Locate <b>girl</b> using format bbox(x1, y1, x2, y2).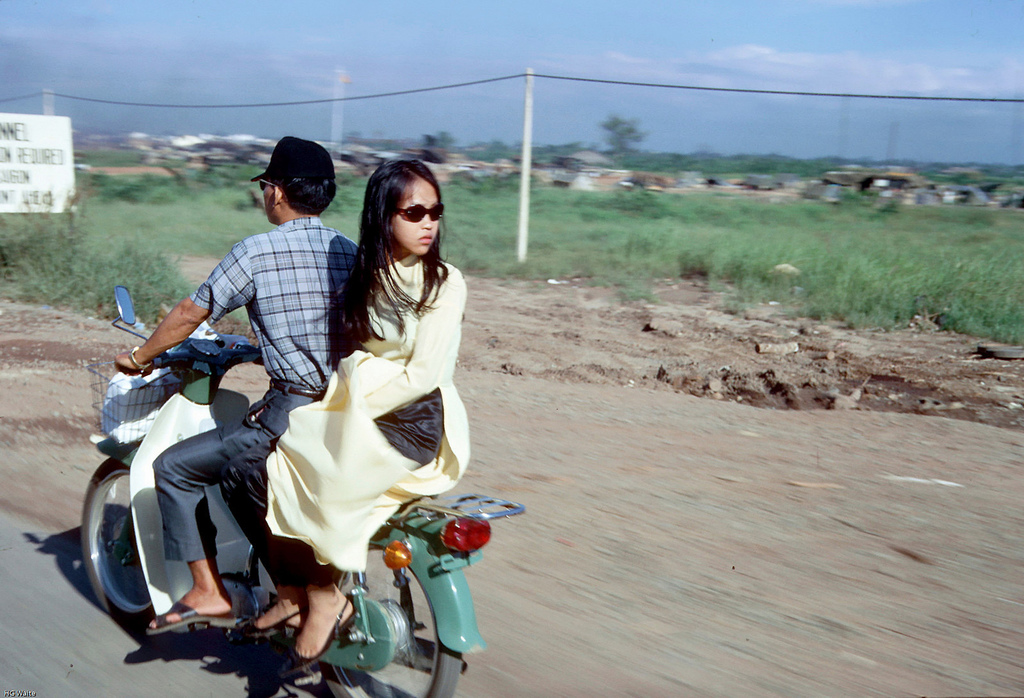
bbox(222, 159, 467, 675).
